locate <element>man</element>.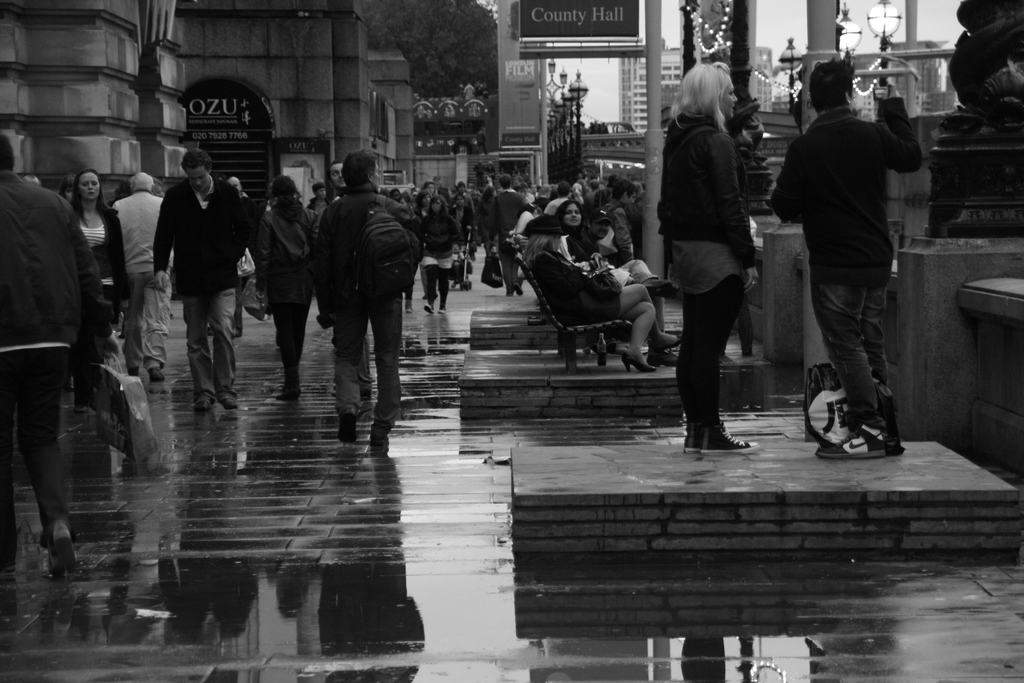
Bounding box: [x1=260, y1=178, x2=274, y2=220].
